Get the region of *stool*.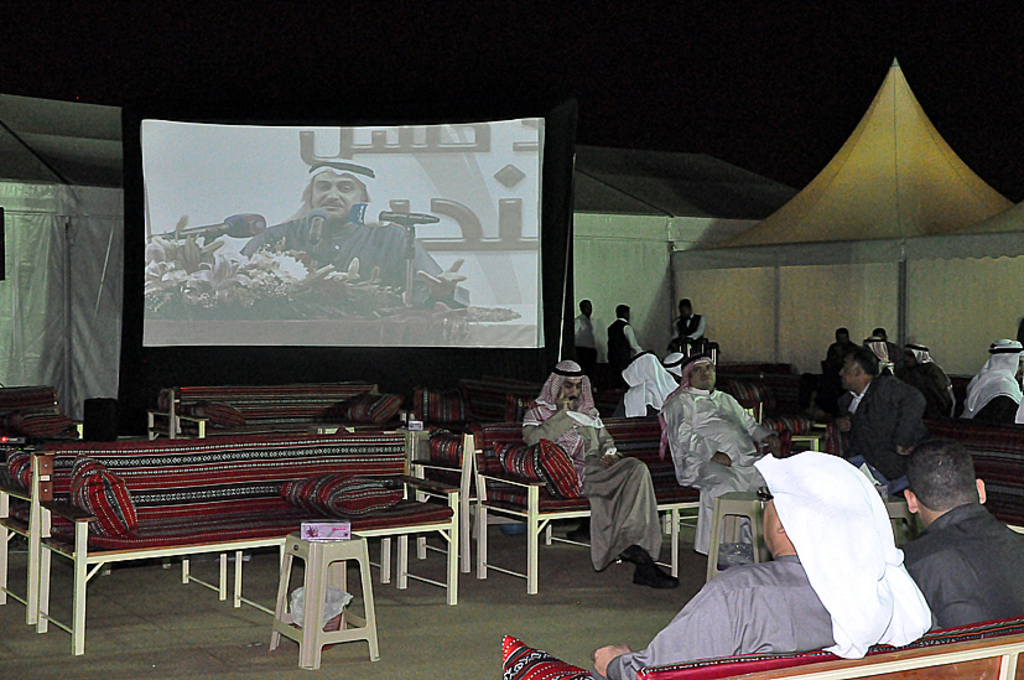
(left=270, top=533, right=380, bottom=670).
